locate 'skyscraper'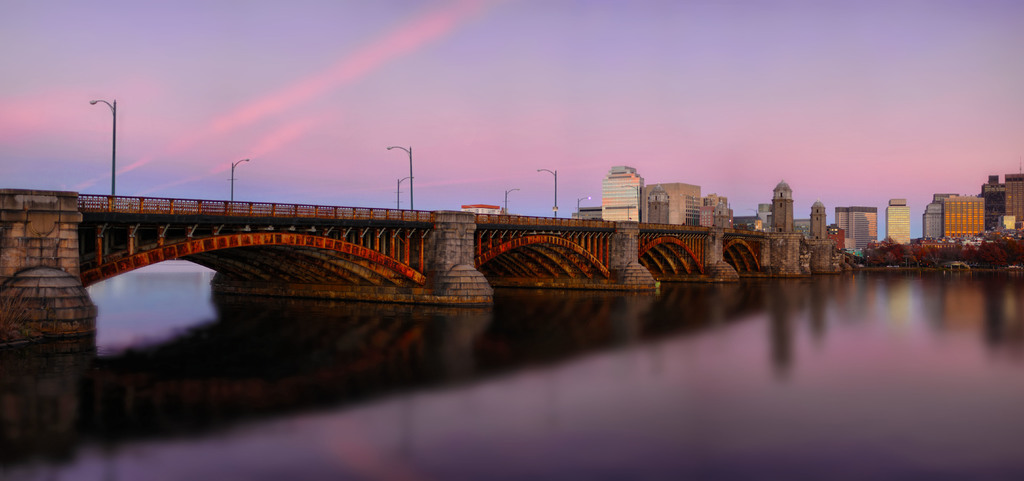
{"left": 888, "top": 201, "right": 909, "bottom": 248}
